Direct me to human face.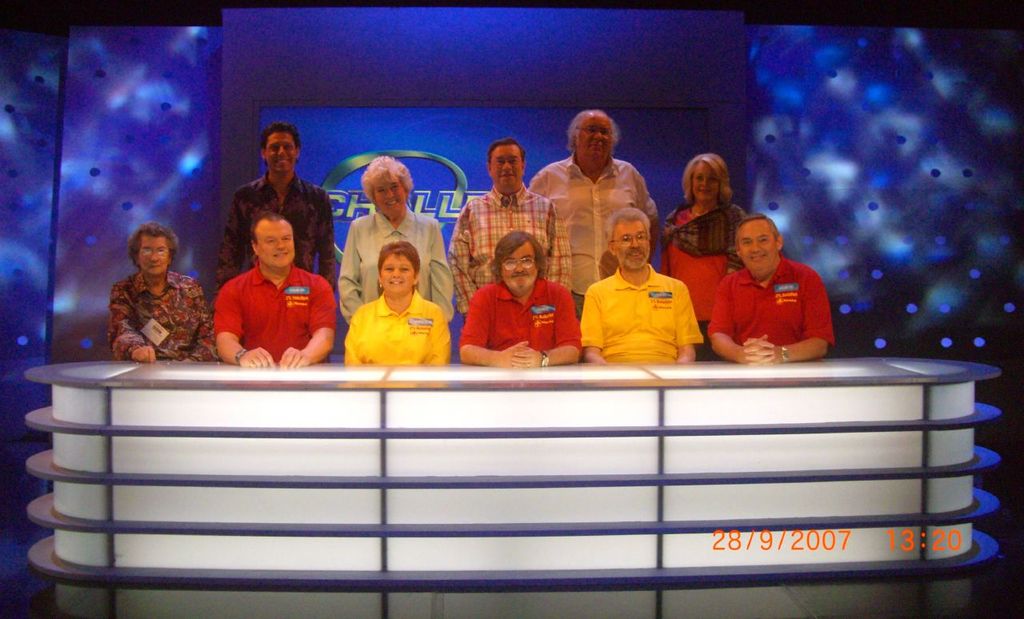
Direction: [266,133,297,168].
